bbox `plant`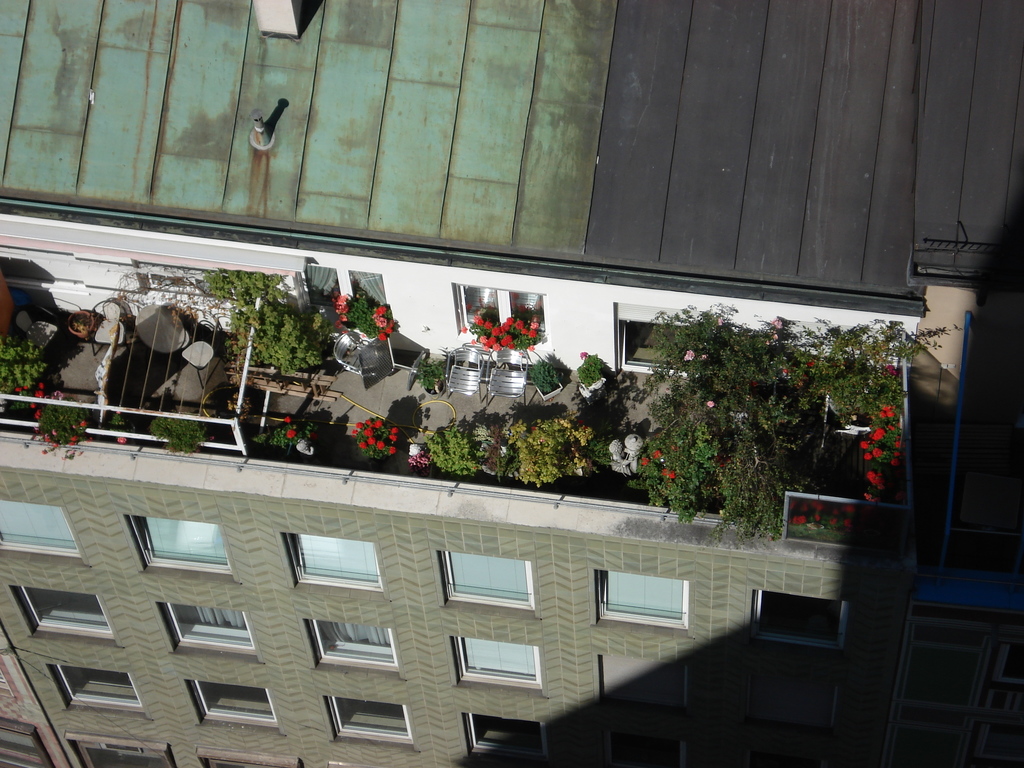
<region>409, 452, 429, 470</region>
